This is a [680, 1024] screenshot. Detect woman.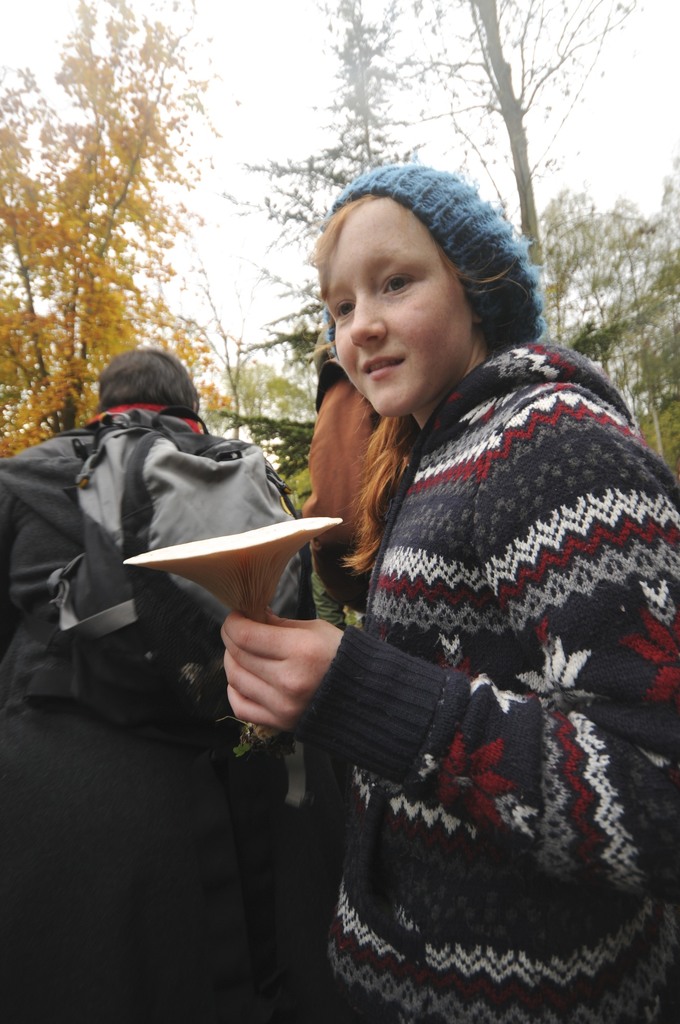
<bbox>263, 145, 642, 959</bbox>.
